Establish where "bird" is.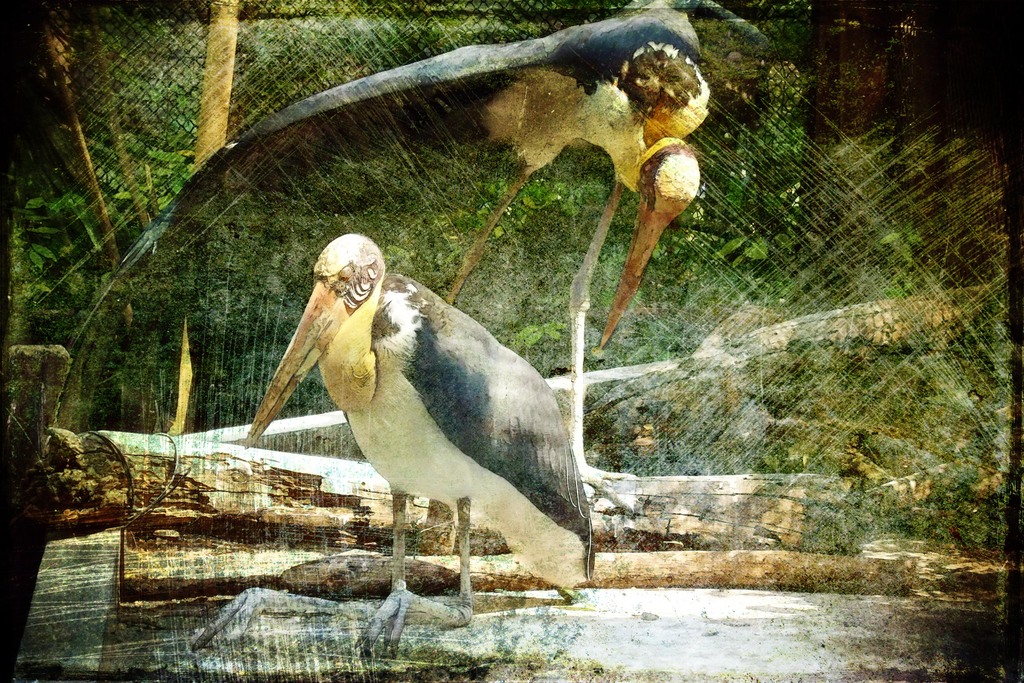
Established at [x1=241, y1=238, x2=590, y2=616].
